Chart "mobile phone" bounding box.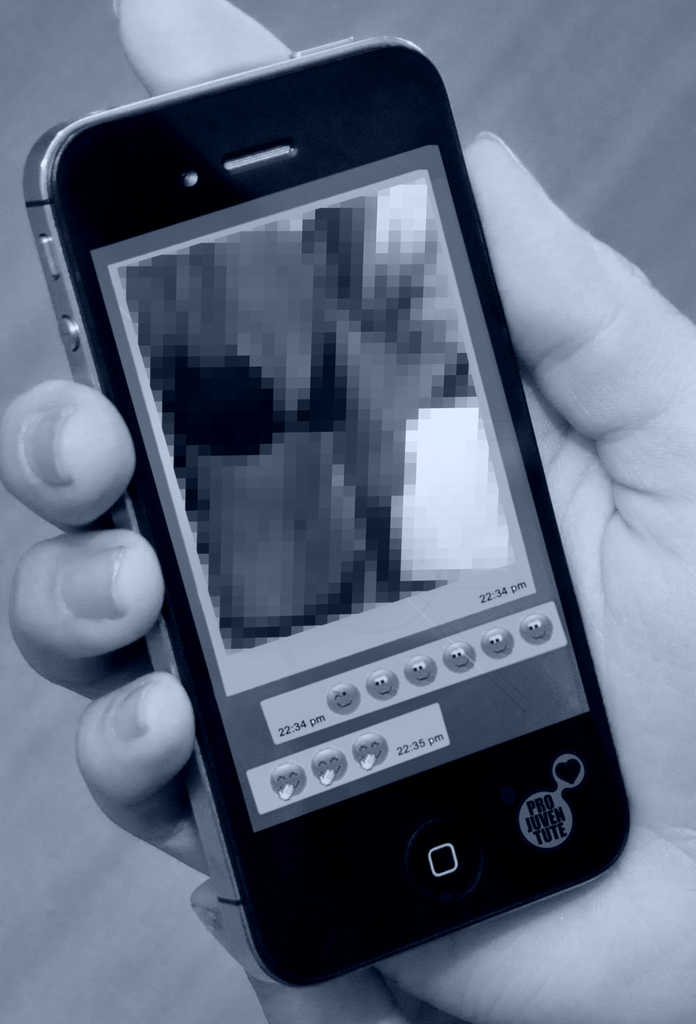
Charted: (63,27,638,995).
